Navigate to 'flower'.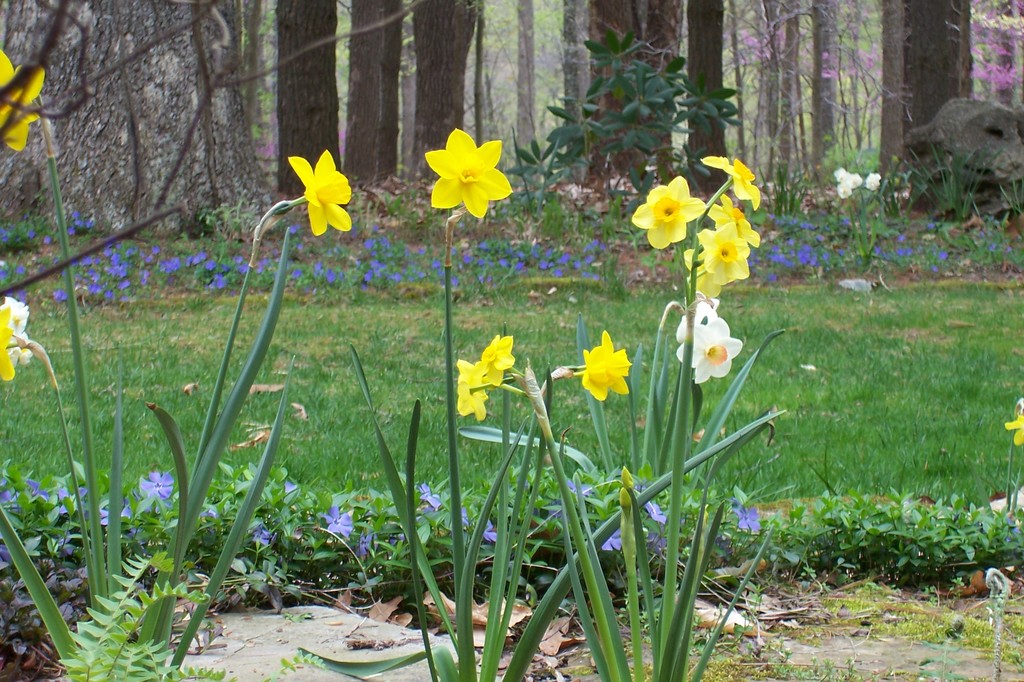
Navigation target: left=0, top=290, right=36, bottom=377.
